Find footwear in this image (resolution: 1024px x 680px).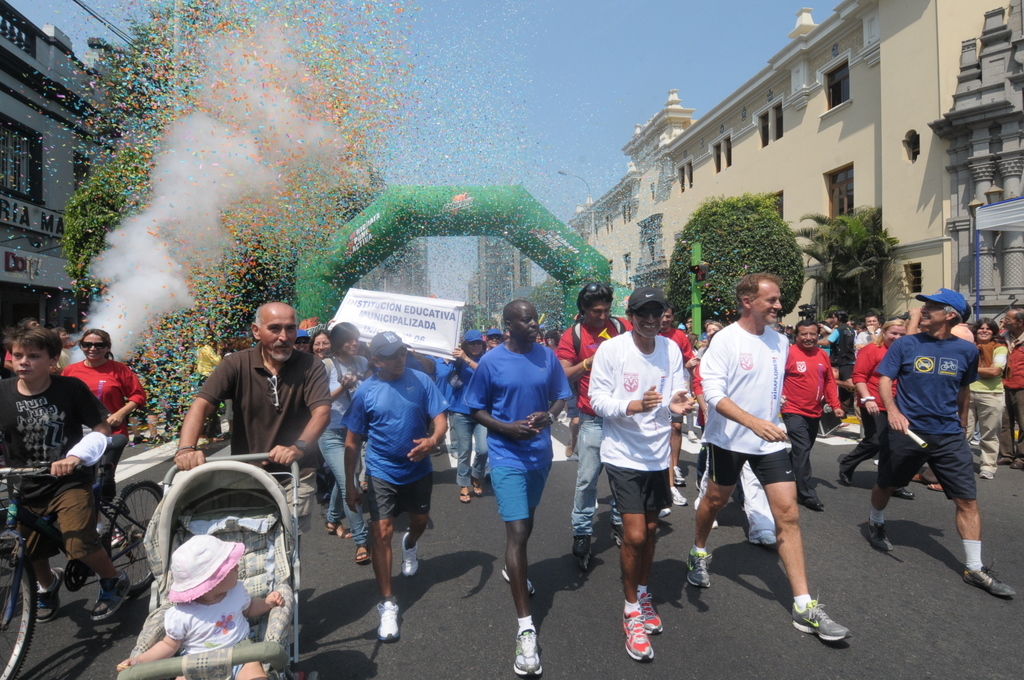
left=673, top=486, right=687, bottom=508.
